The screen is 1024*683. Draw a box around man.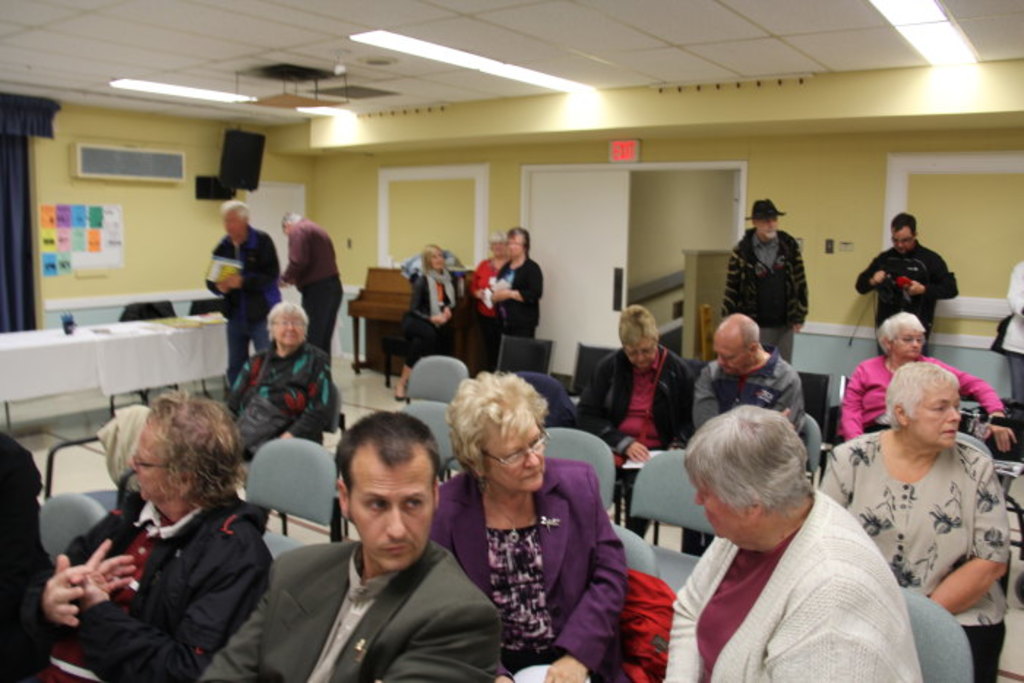
x1=200, y1=195, x2=284, y2=383.
